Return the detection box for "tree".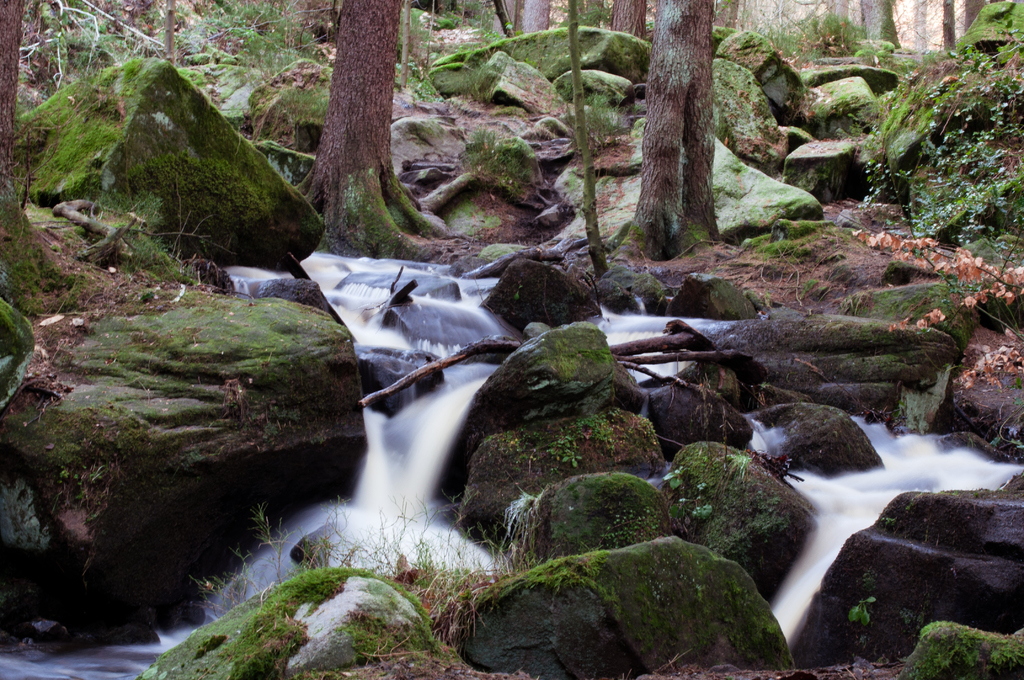
bbox=[959, 0, 992, 35].
